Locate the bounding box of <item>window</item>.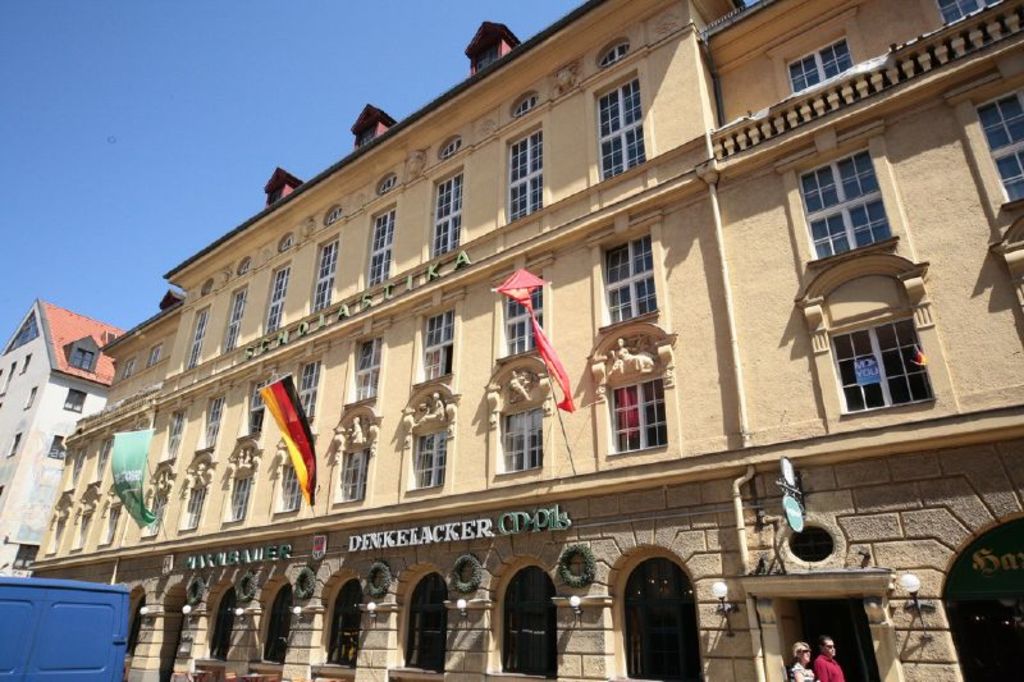
Bounding box: 124, 586, 146, 655.
